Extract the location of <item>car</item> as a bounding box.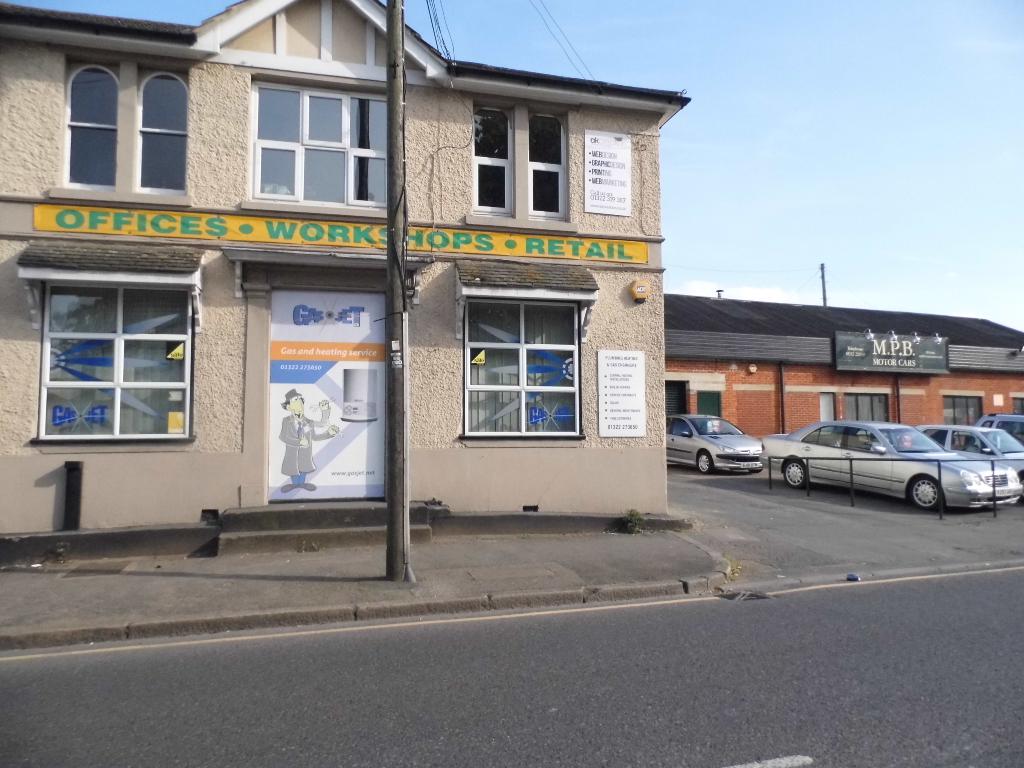
bbox(894, 419, 1023, 507).
